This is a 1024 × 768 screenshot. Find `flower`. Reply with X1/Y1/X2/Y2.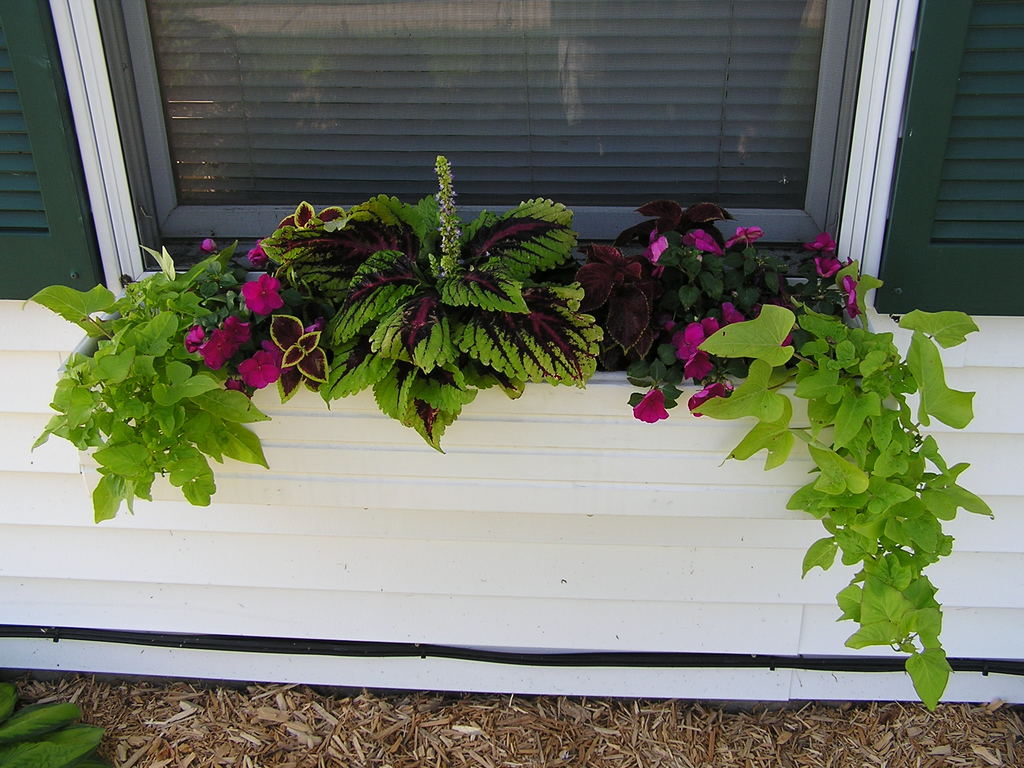
632/391/663/423.
